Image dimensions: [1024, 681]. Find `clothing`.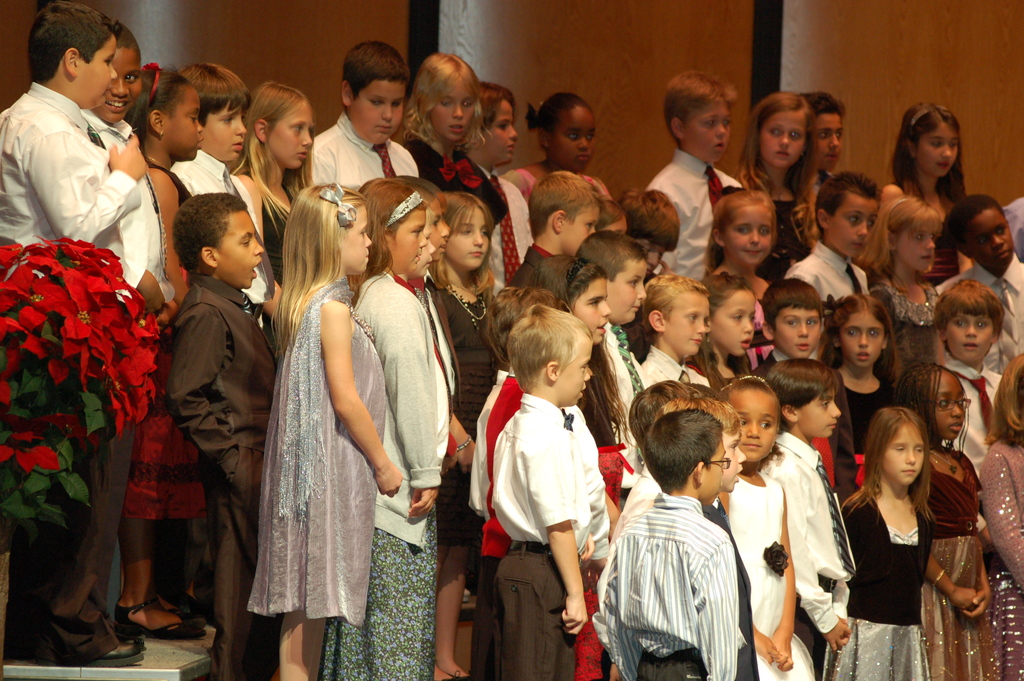
pyautogui.locateOnScreen(174, 279, 309, 495).
